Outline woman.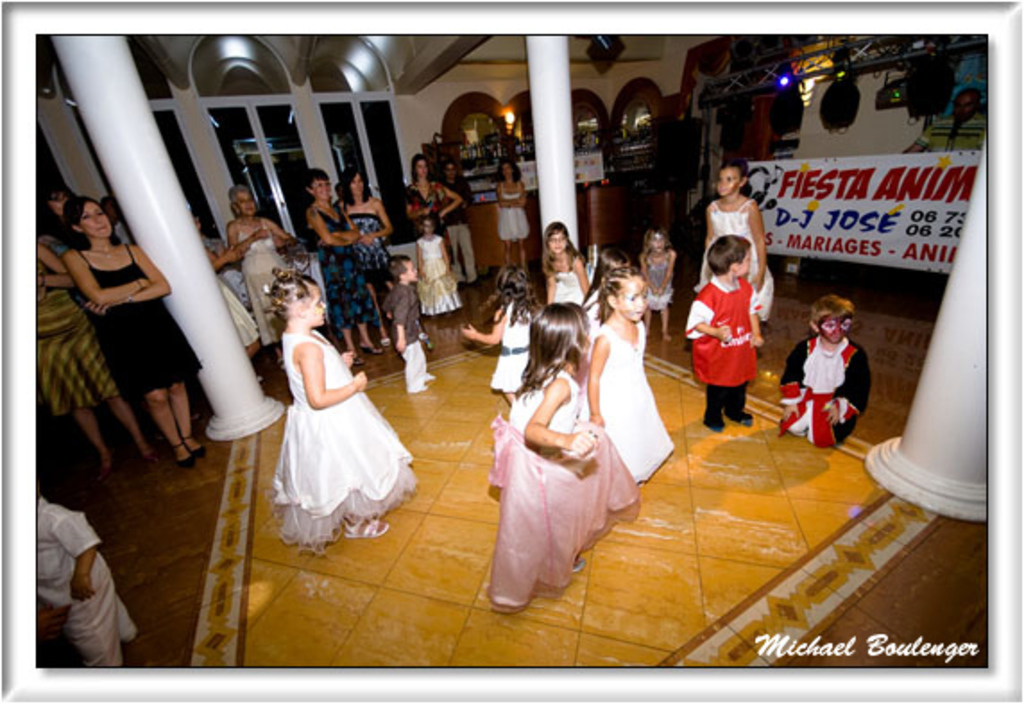
Outline: [x1=61, y1=195, x2=202, y2=462].
